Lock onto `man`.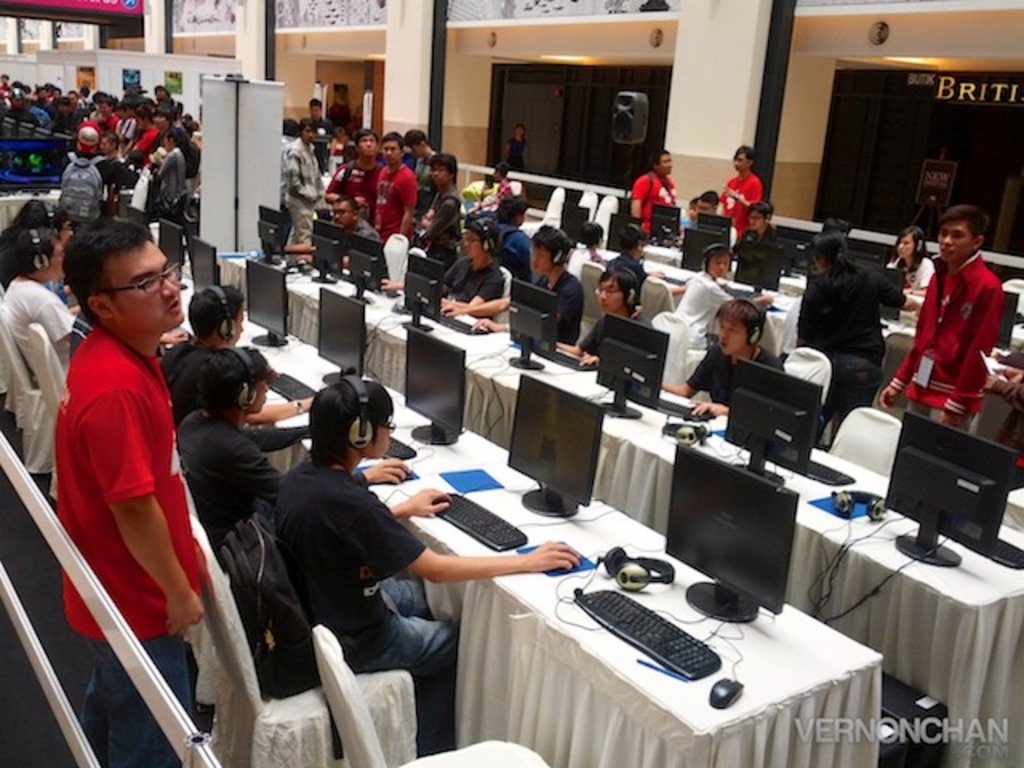
Locked: <region>149, 278, 320, 432</region>.
